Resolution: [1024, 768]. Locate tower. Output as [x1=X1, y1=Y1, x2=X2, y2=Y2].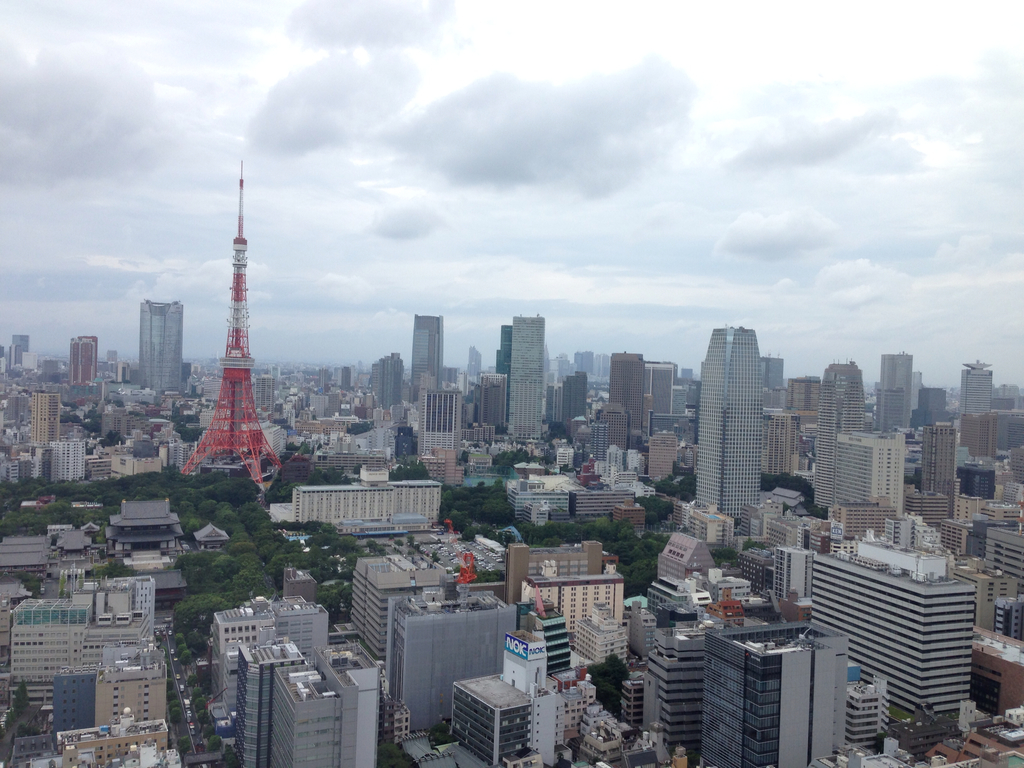
[x1=411, y1=316, x2=442, y2=388].
